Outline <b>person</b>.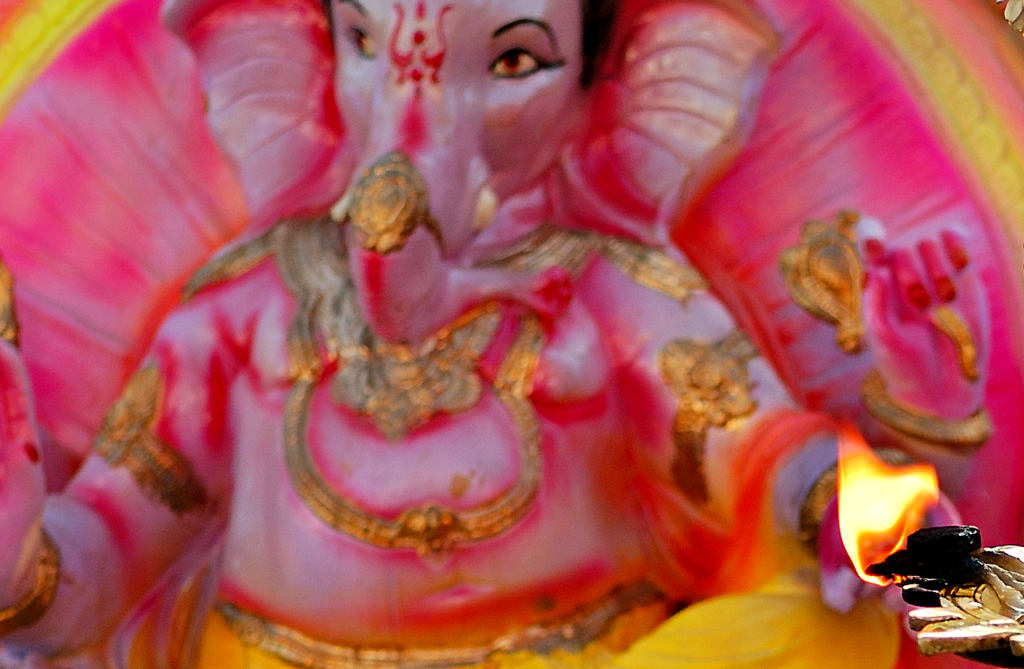
Outline: {"left": 0, "top": 0, "right": 993, "bottom": 668}.
